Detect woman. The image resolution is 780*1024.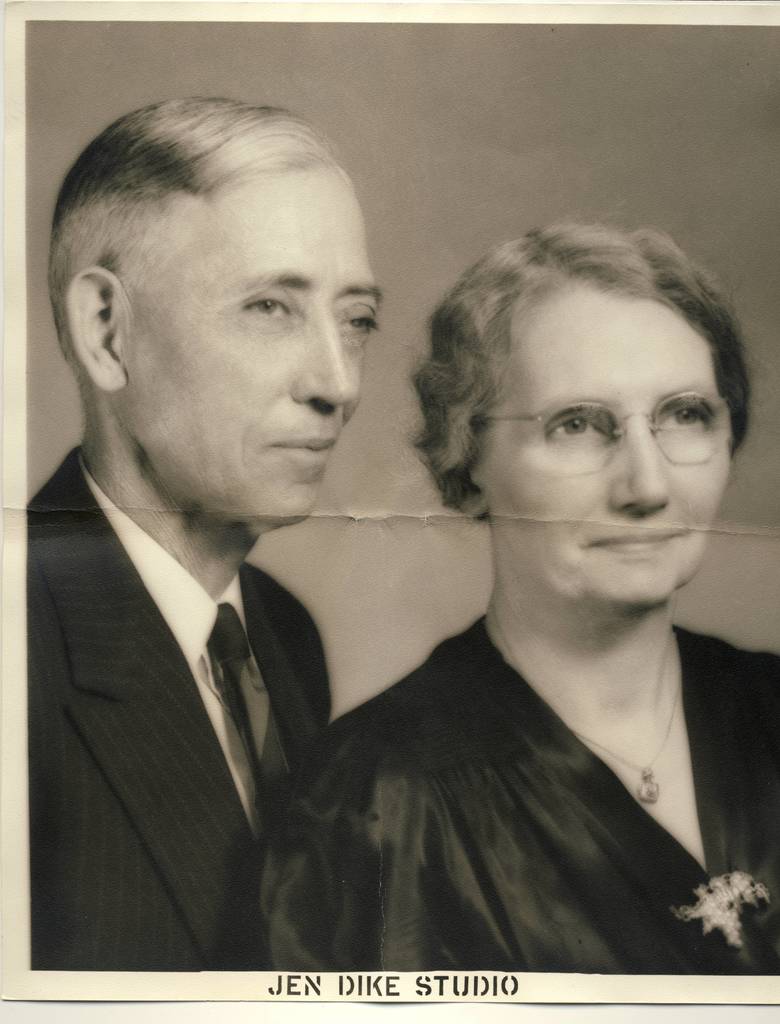
x1=263 y1=223 x2=779 y2=972.
